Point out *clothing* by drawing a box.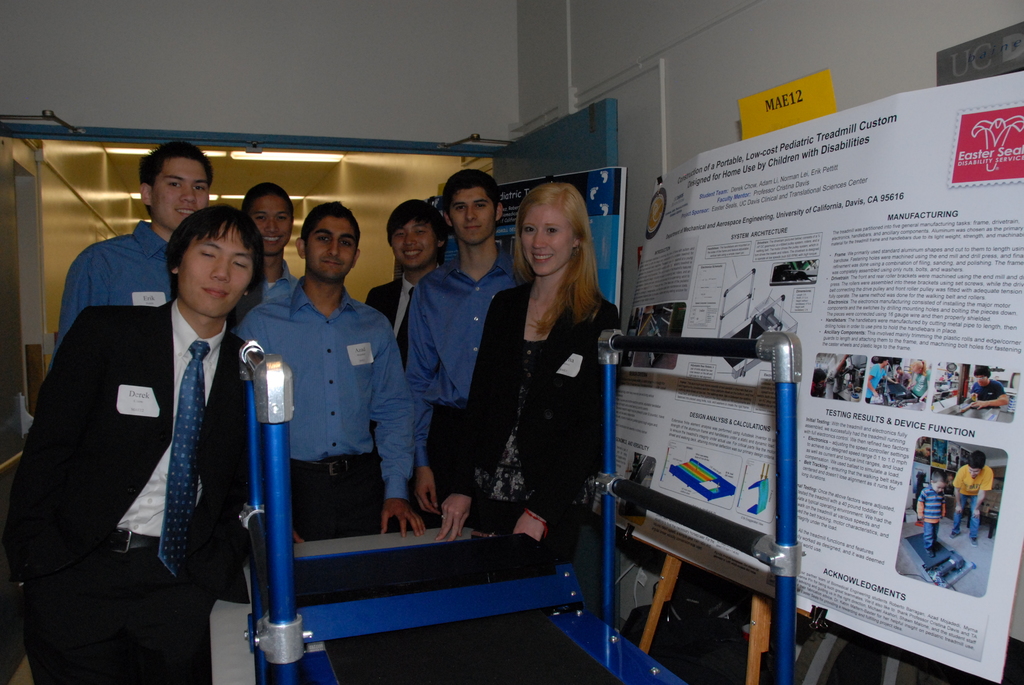
[x1=915, y1=480, x2=945, y2=553].
